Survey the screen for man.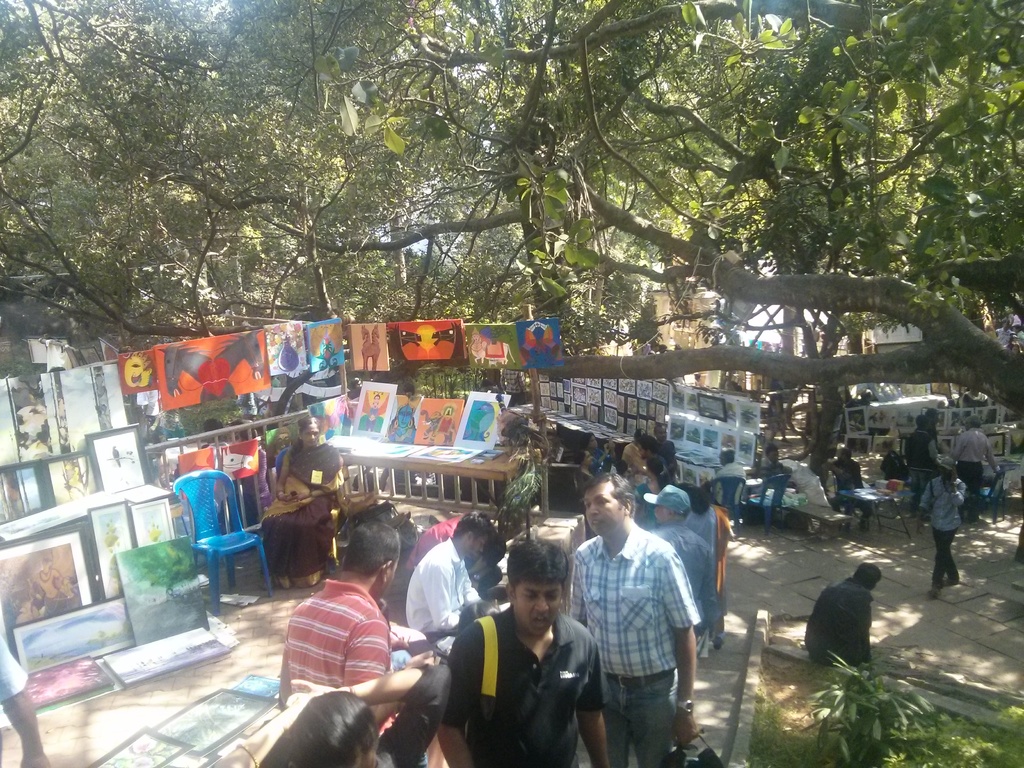
Survey found: bbox=(951, 411, 1003, 516).
